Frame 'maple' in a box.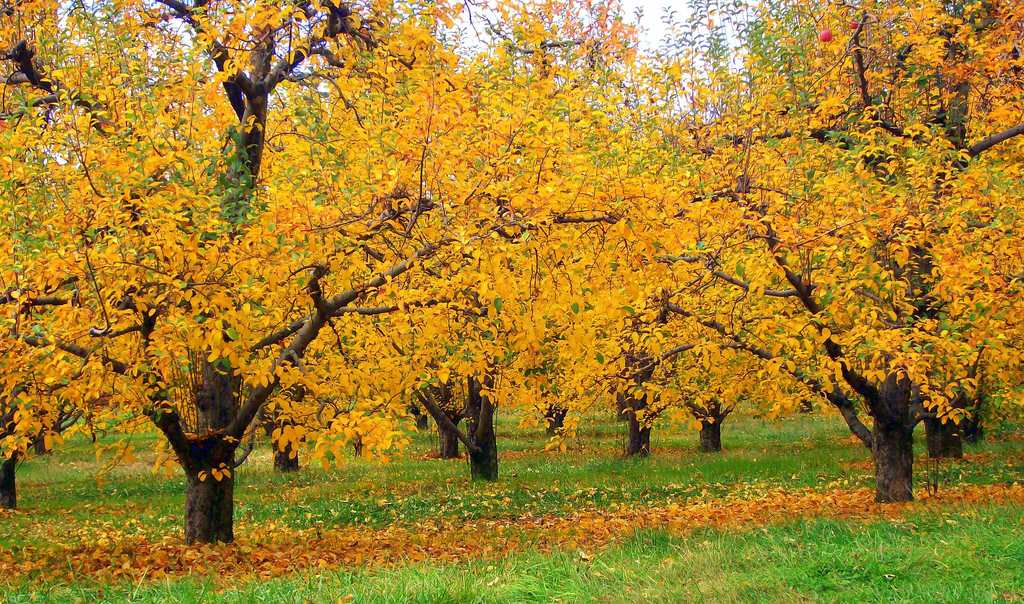
box=[865, 0, 1023, 446].
